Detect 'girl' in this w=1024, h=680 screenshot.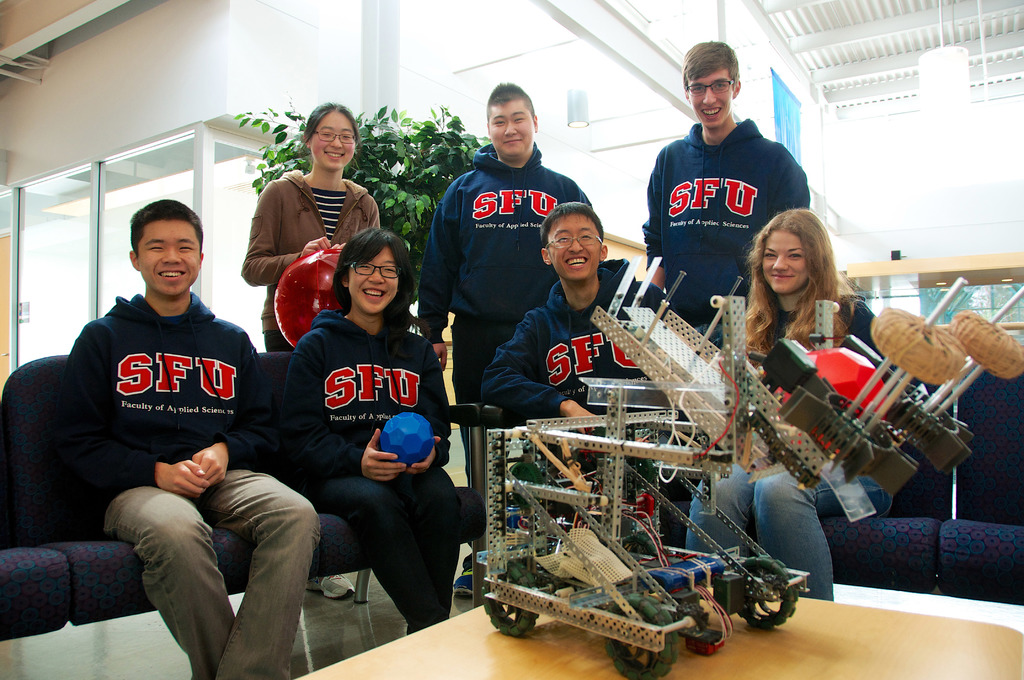
Detection: select_region(689, 209, 874, 604).
